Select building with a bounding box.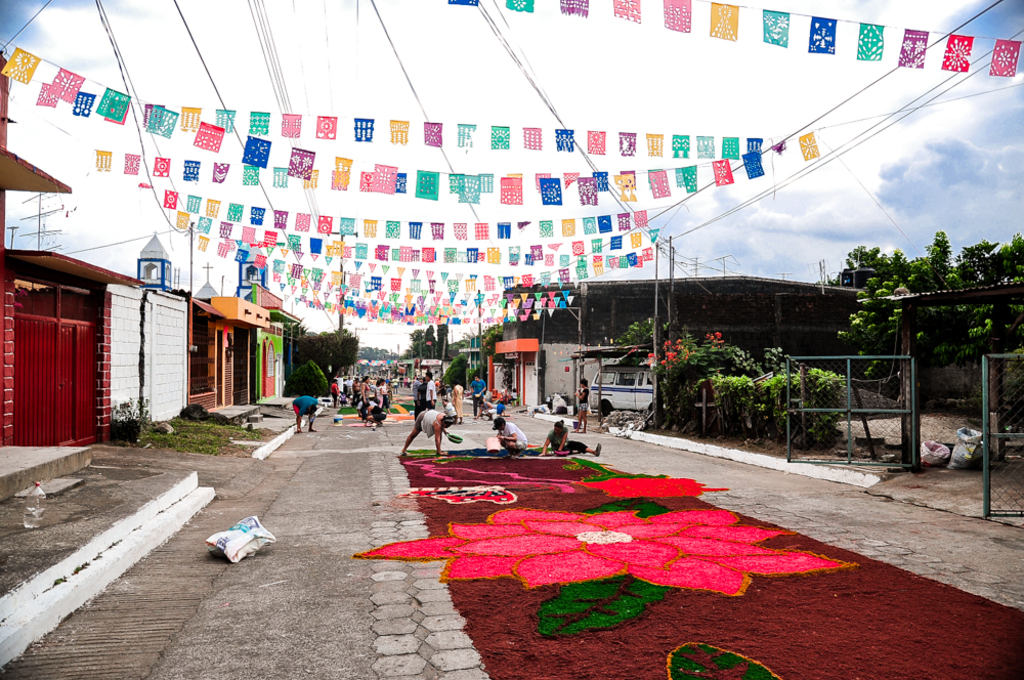
x1=504 y1=279 x2=867 y2=417.
